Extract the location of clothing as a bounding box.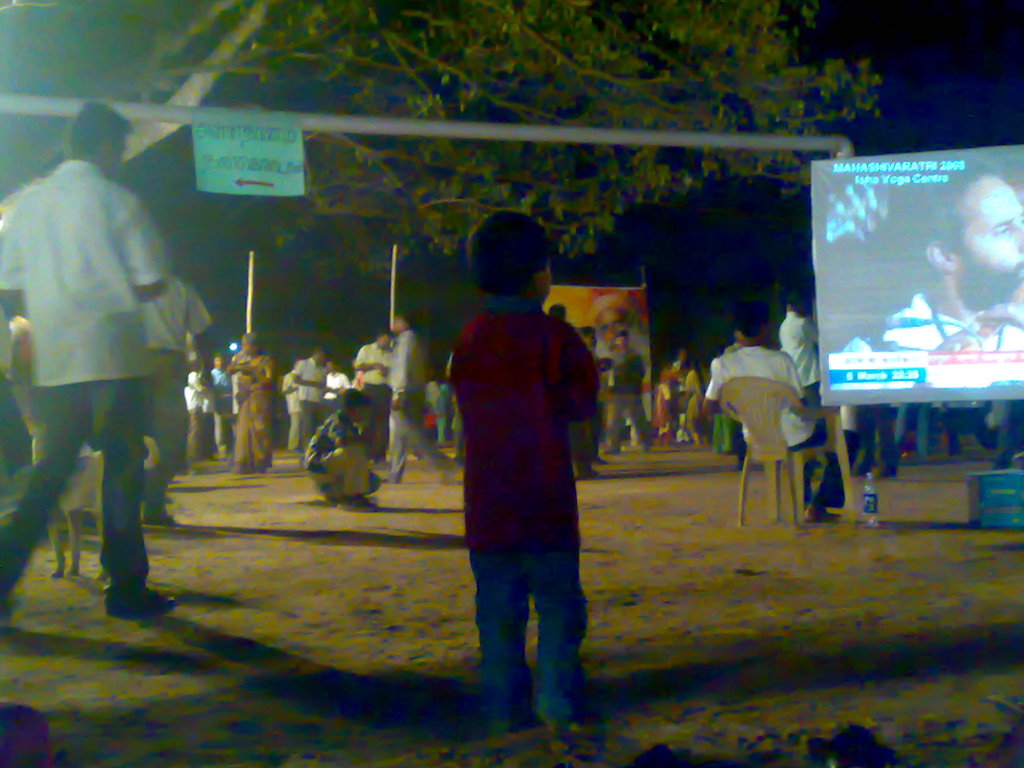
(703, 339, 818, 454).
